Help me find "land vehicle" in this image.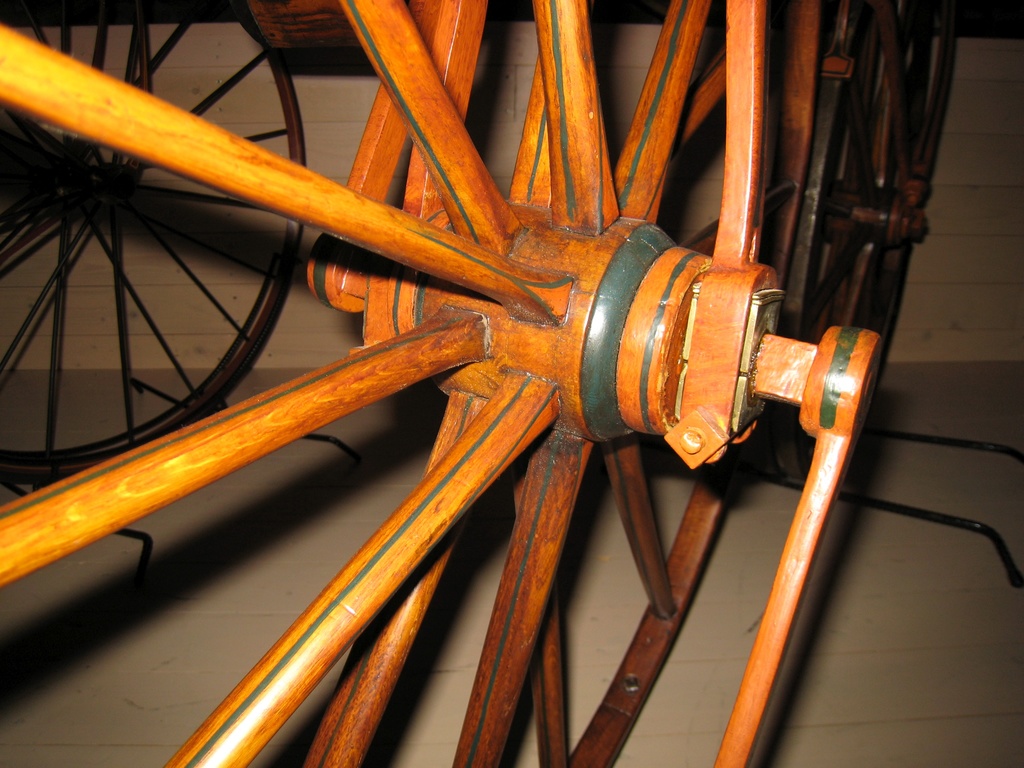
Found it: left=0, top=0, right=947, bottom=767.
